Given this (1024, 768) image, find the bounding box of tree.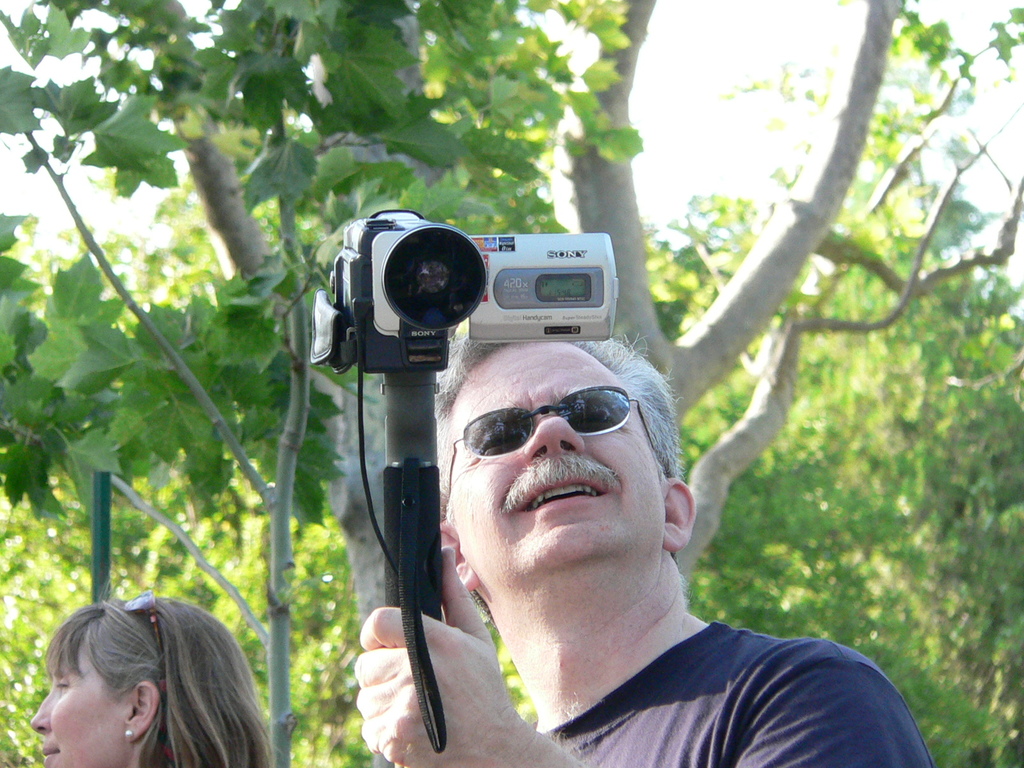
(0, 26, 1023, 767).
